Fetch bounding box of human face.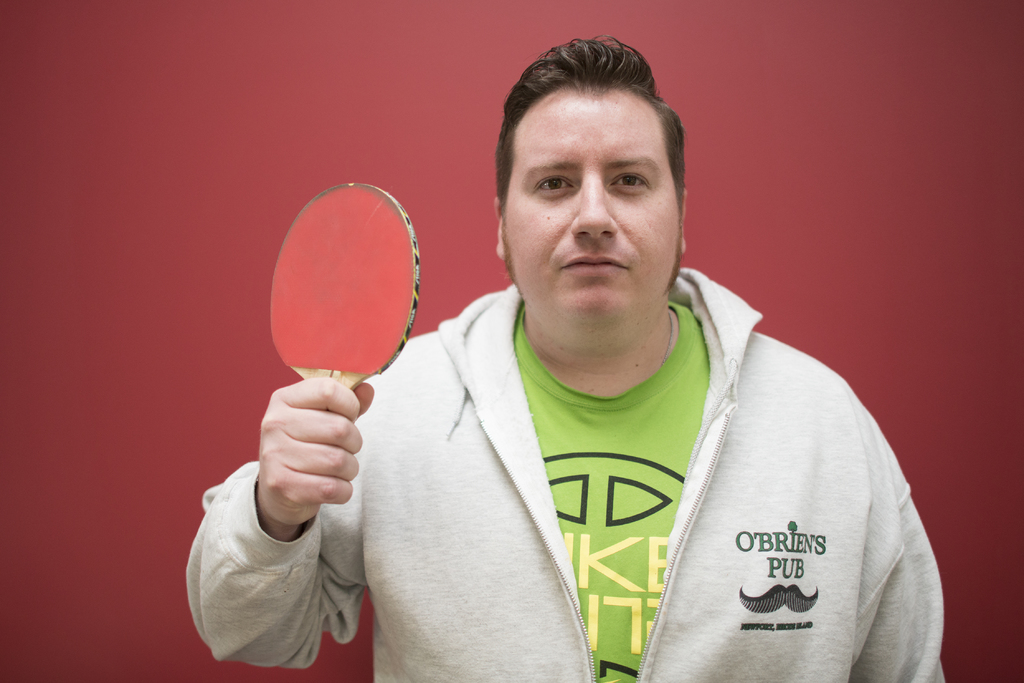
Bbox: crop(502, 83, 683, 353).
